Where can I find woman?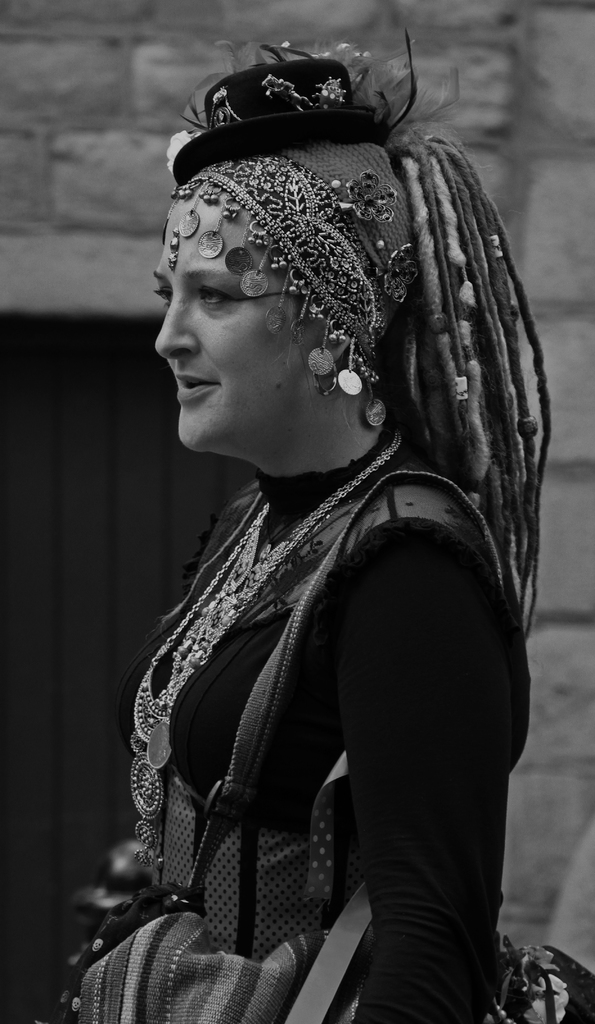
You can find it at bbox(76, 20, 536, 1021).
